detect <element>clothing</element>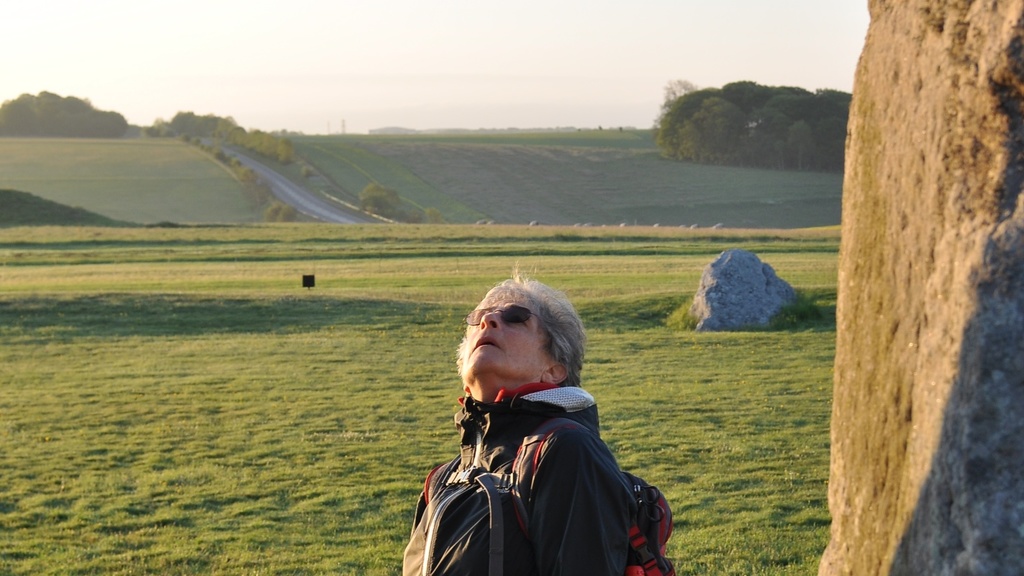
detection(396, 387, 642, 575)
